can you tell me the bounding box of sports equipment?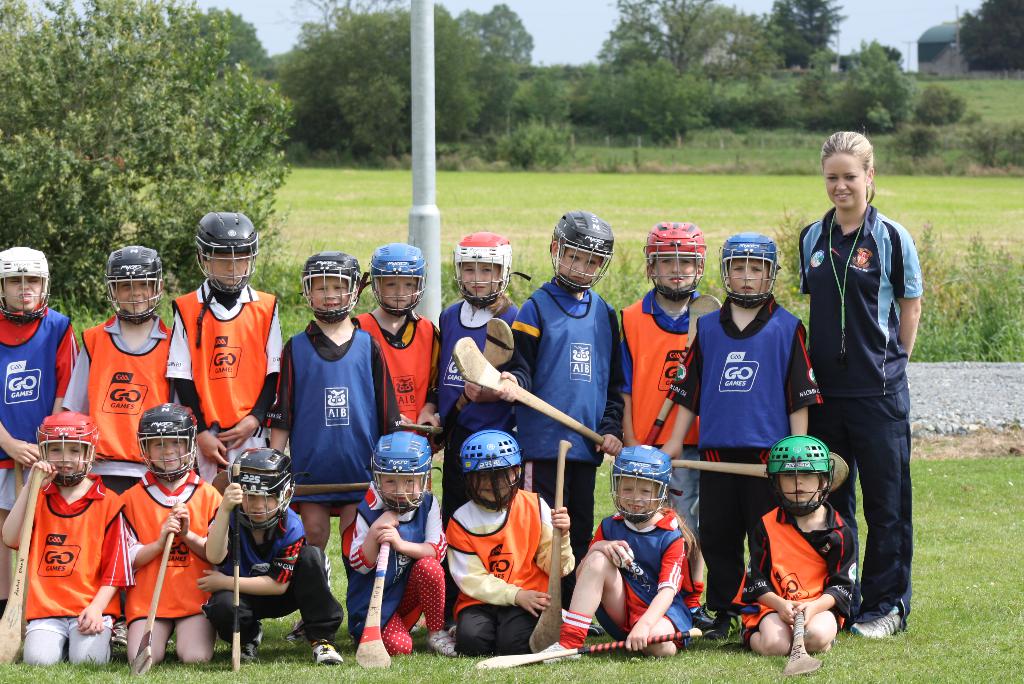
<box>473,626,702,671</box>.
